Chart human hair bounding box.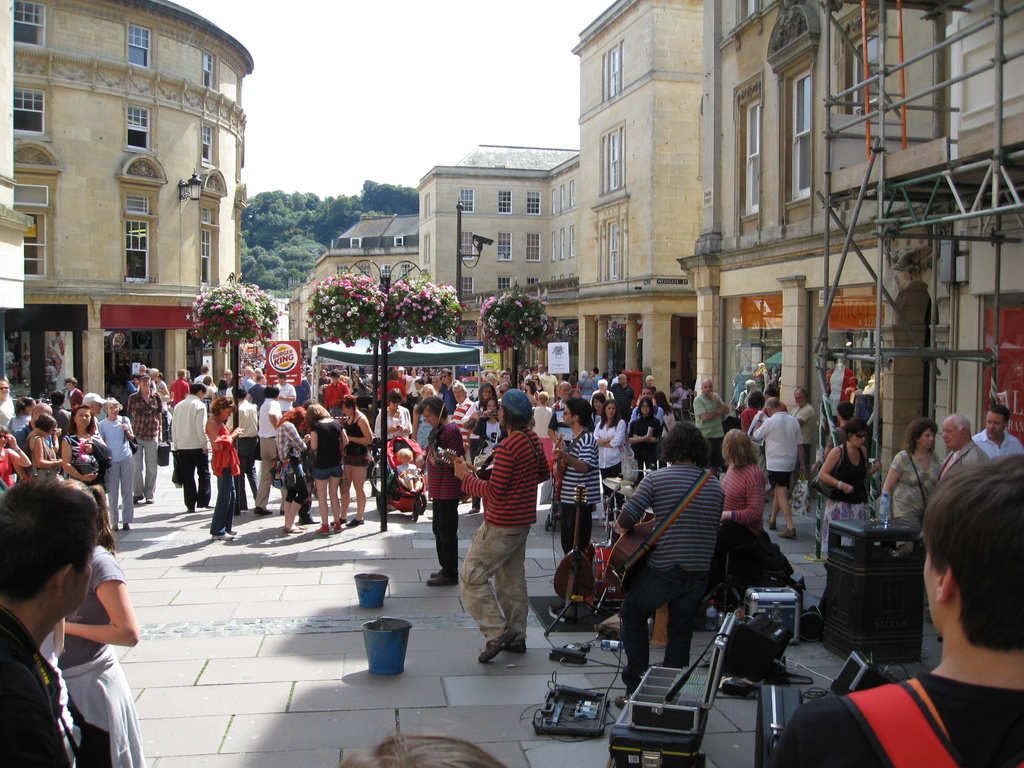
Charted: {"x1": 67, "y1": 403, "x2": 97, "y2": 436}.
